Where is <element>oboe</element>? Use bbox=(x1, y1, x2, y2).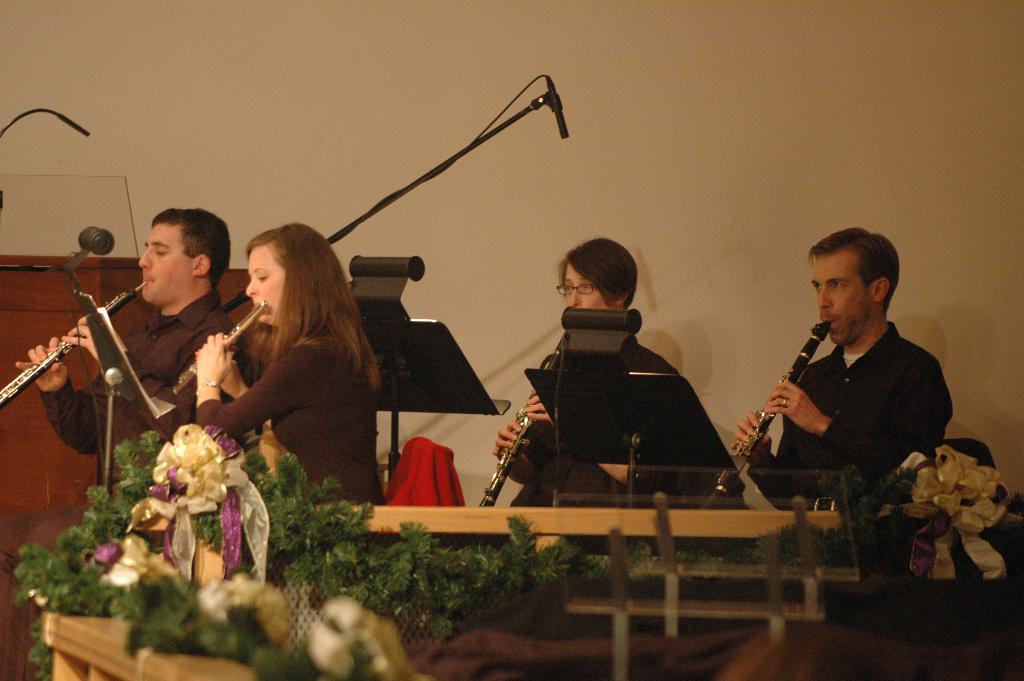
bbox=(475, 345, 552, 511).
